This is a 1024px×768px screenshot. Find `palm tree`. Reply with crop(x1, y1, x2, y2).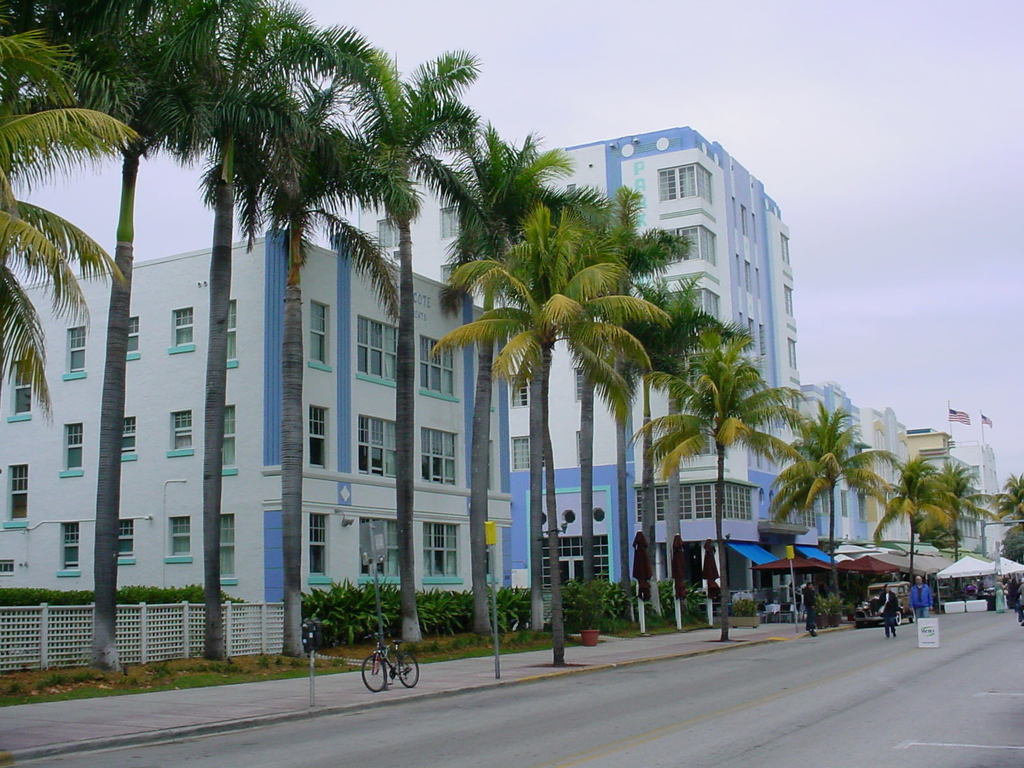
crop(647, 294, 731, 616).
